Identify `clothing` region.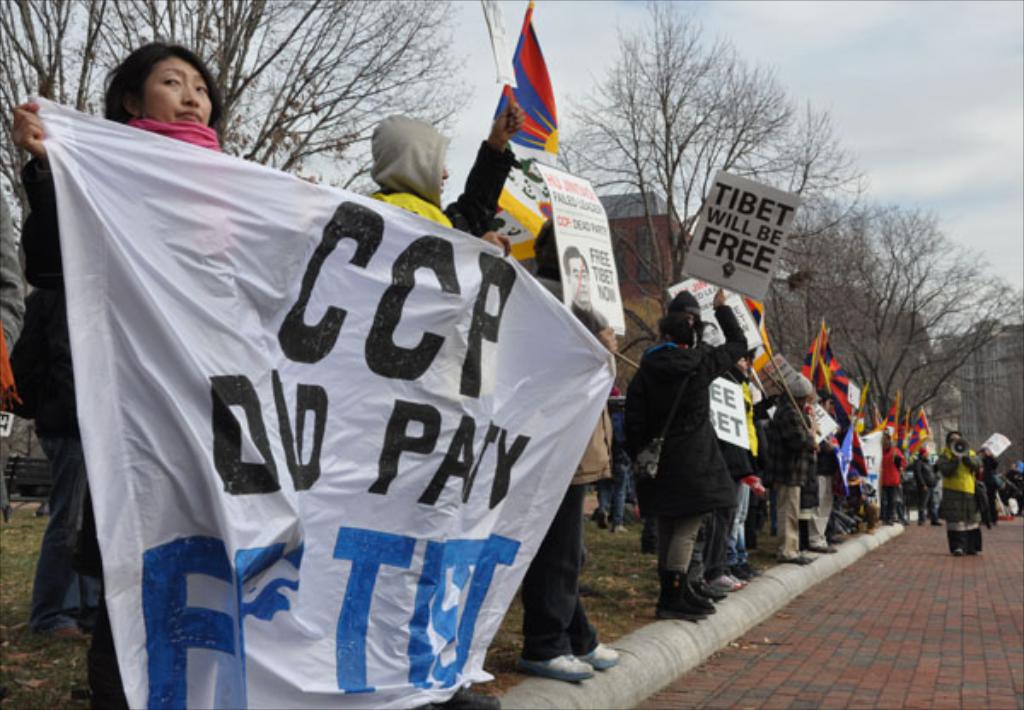
Region: crop(14, 273, 104, 650).
